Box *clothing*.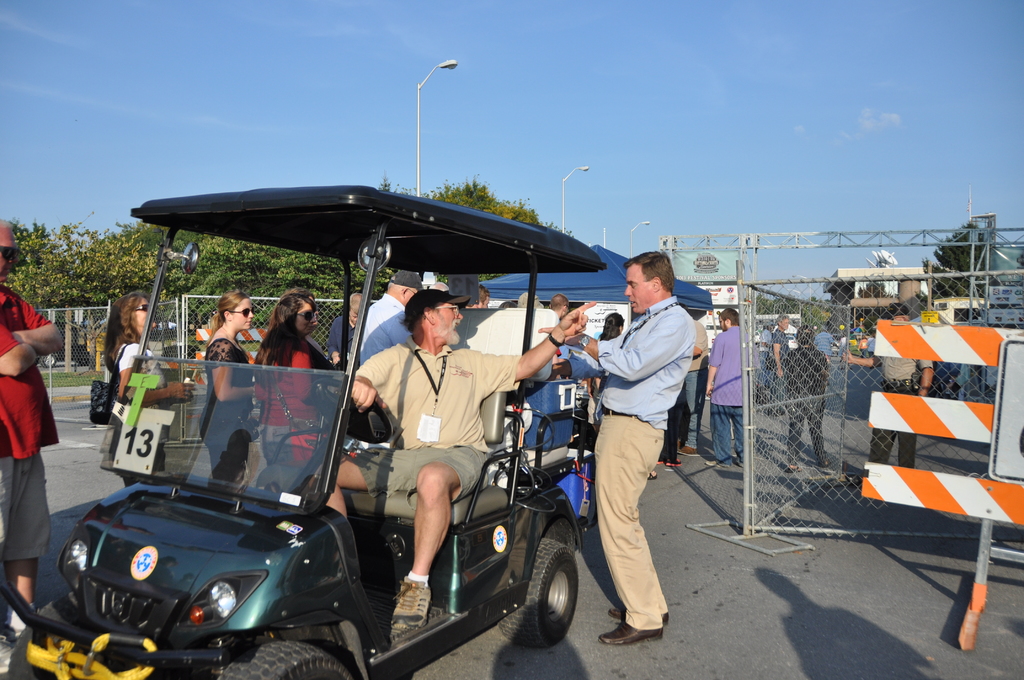
select_region(257, 345, 323, 473).
